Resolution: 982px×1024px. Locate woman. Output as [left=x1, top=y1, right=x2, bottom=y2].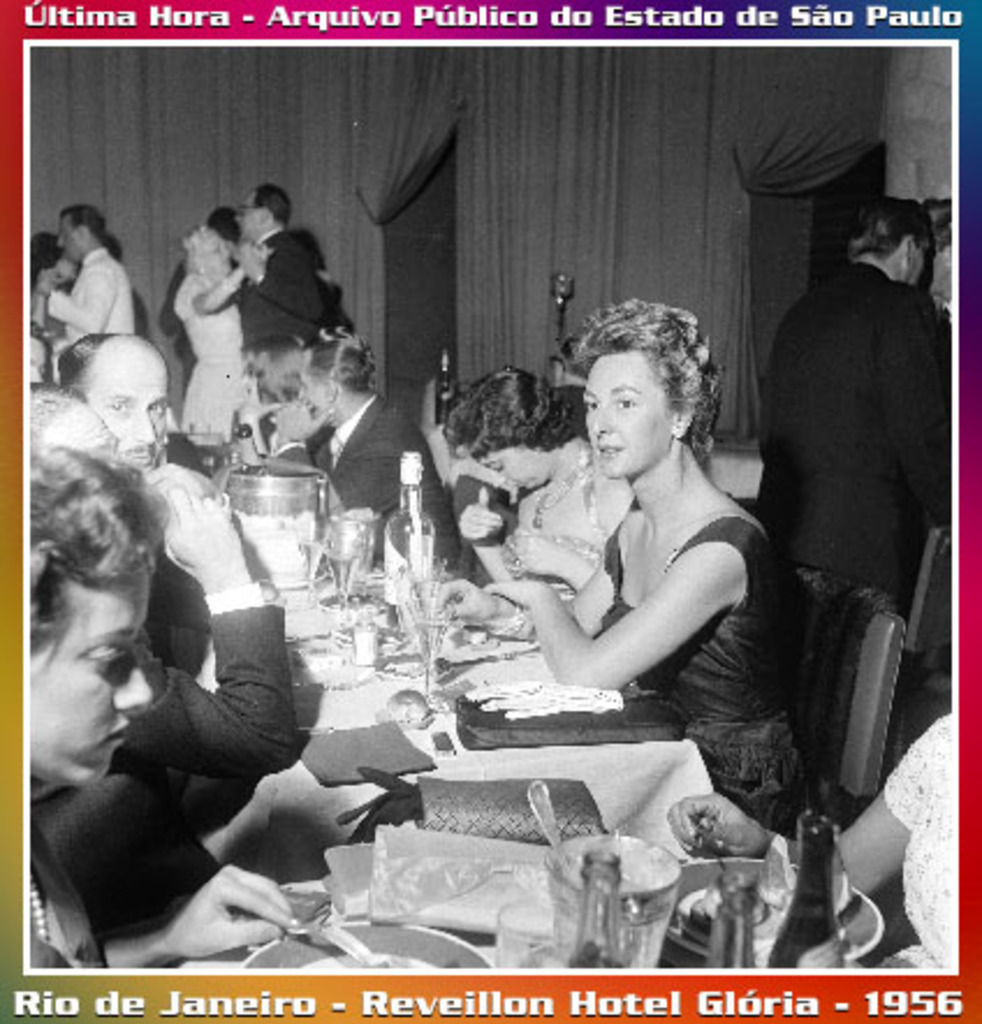
[left=440, top=359, right=628, bottom=593].
